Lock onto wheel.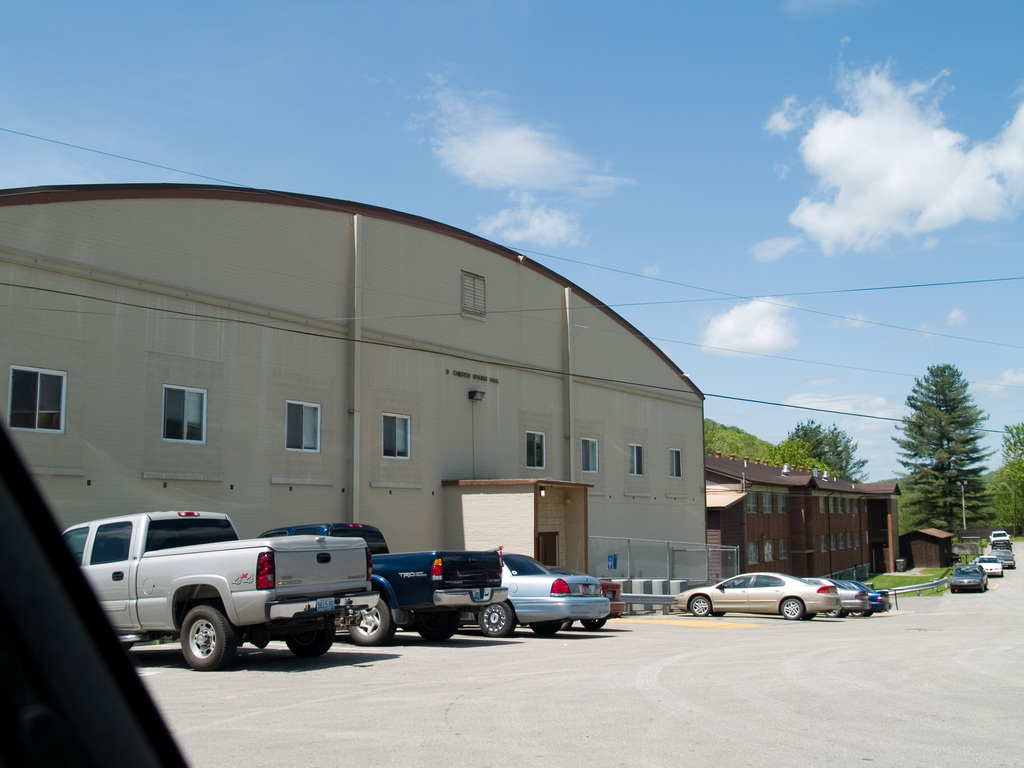
Locked: bbox=[867, 609, 872, 617].
